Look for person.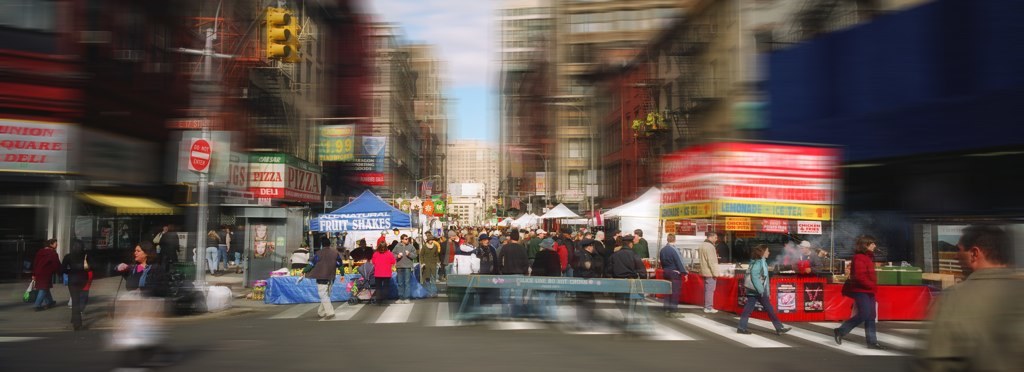
Found: {"left": 252, "top": 222, "right": 268, "bottom": 243}.
